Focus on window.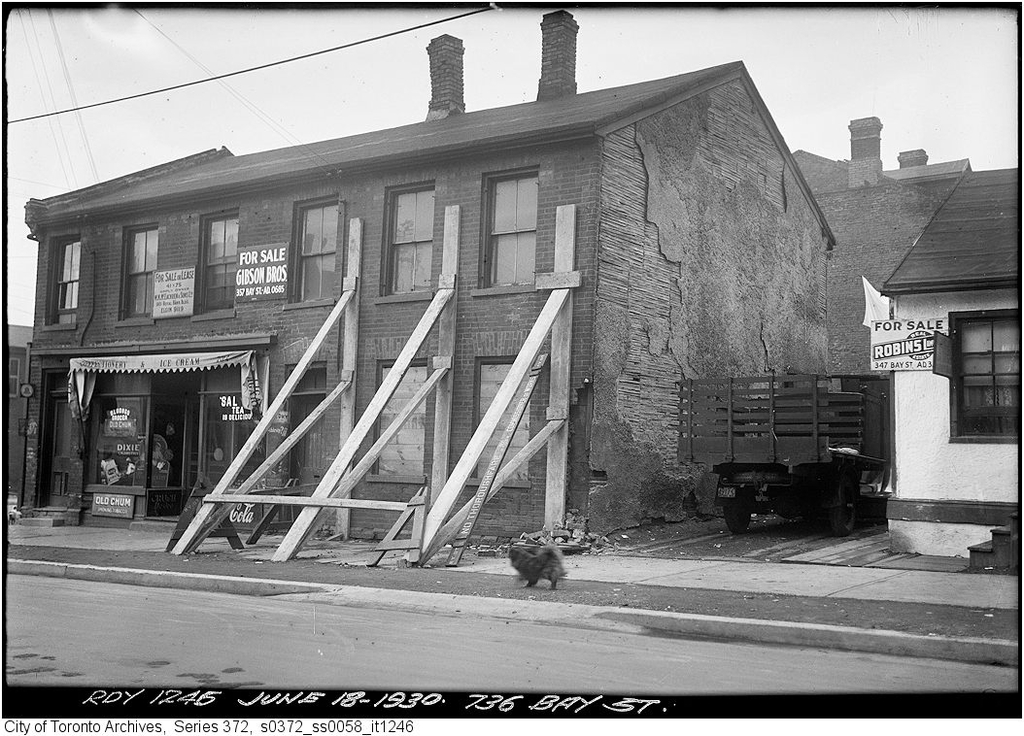
Focused at [left=36, top=223, right=90, bottom=342].
